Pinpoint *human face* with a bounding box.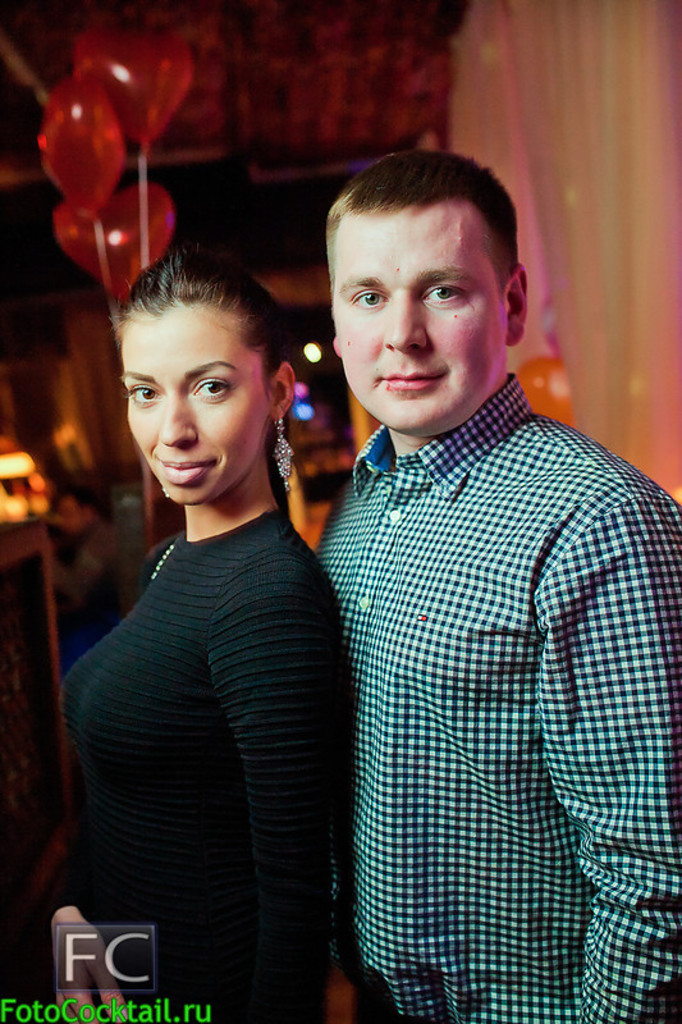
x1=116, y1=302, x2=273, y2=506.
